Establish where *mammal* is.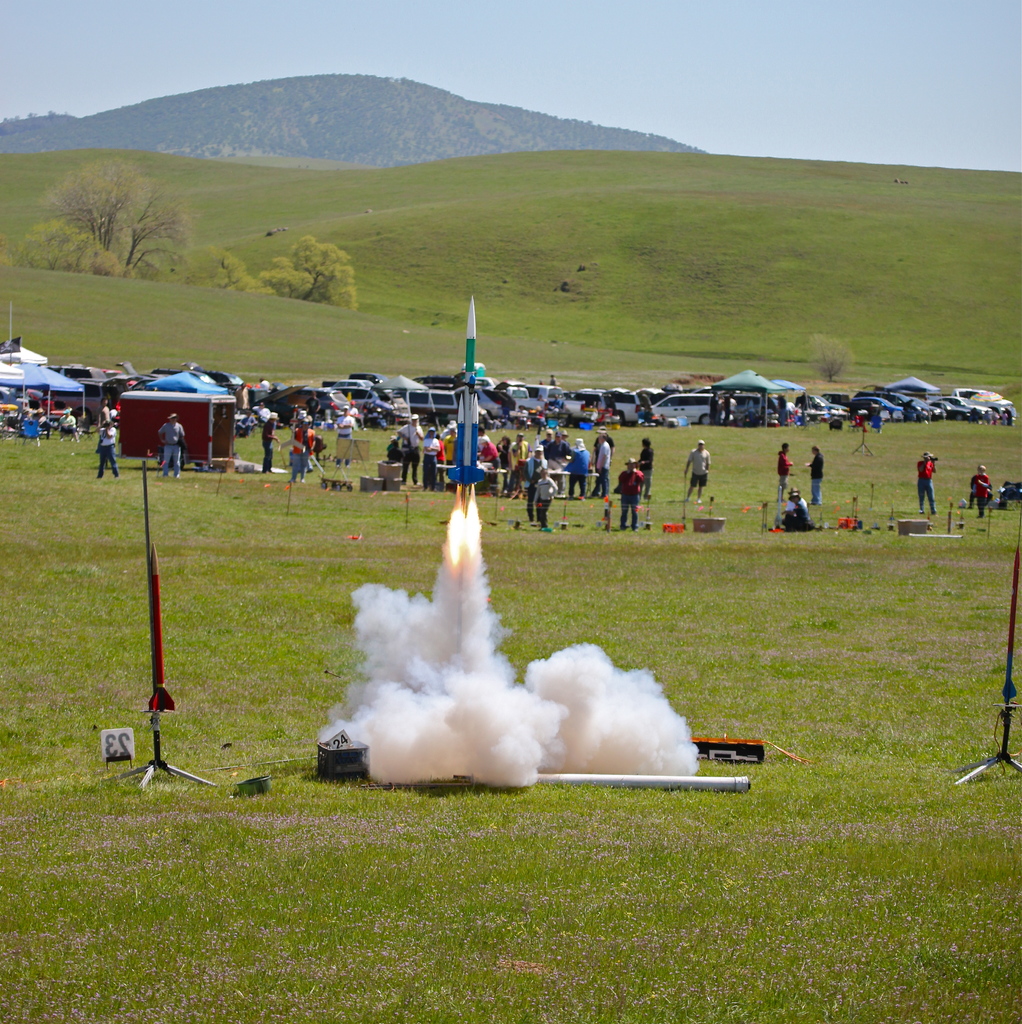
Established at left=38, top=410, right=58, bottom=436.
